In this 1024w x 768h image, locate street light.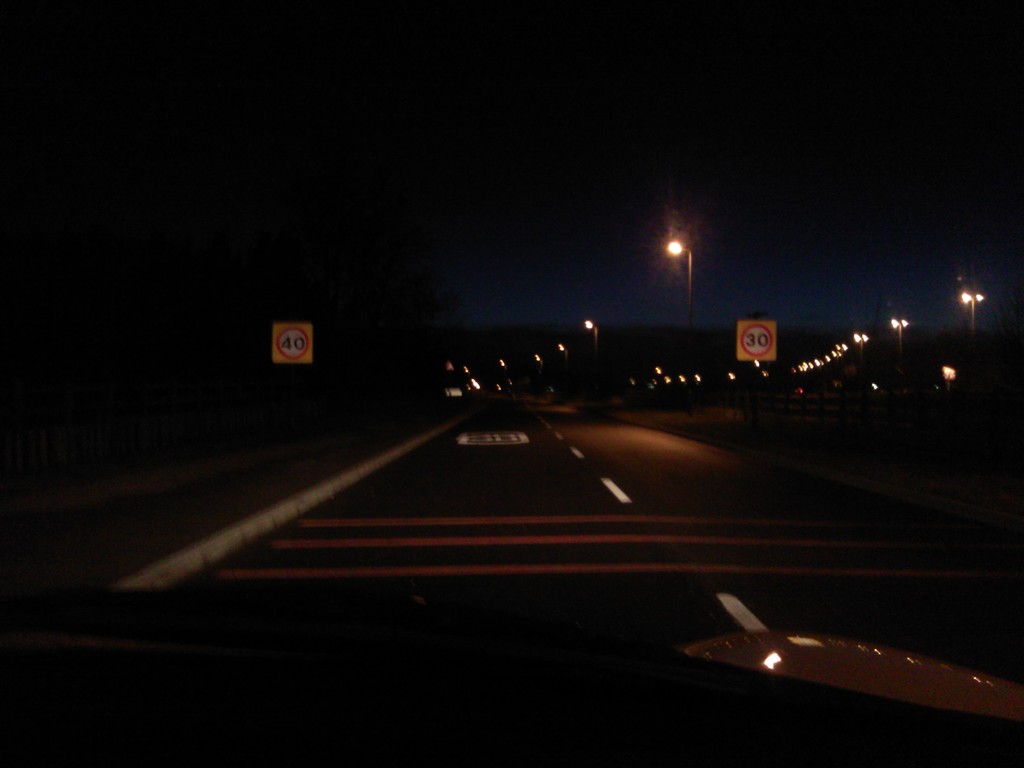
Bounding box: [left=585, top=316, right=599, bottom=358].
